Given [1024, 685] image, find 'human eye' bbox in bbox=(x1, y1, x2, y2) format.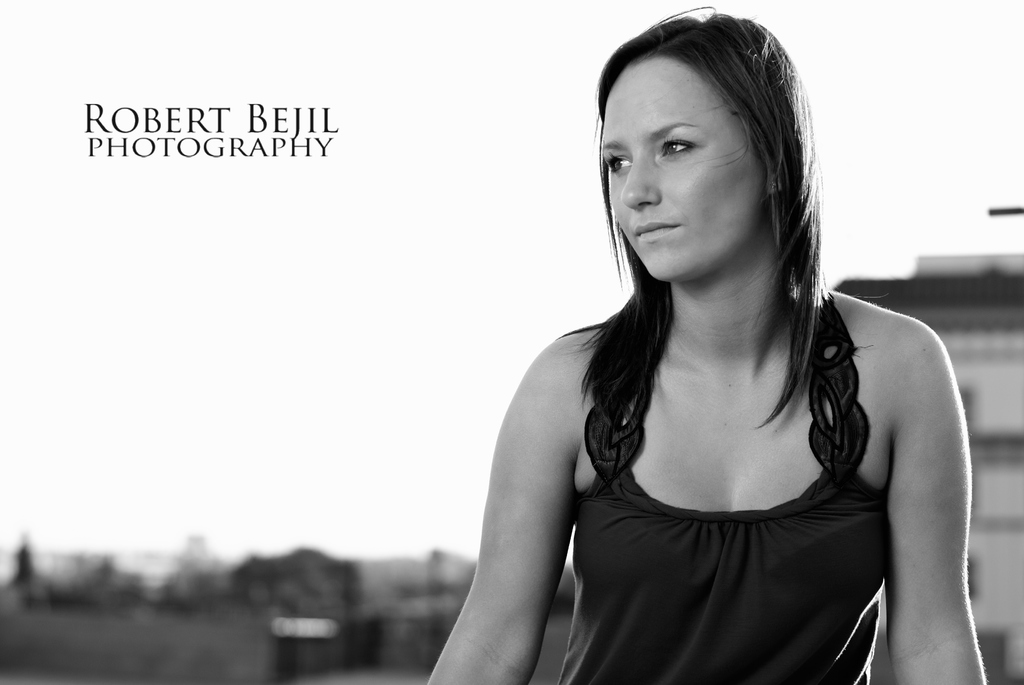
bbox=(606, 148, 634, 178).
